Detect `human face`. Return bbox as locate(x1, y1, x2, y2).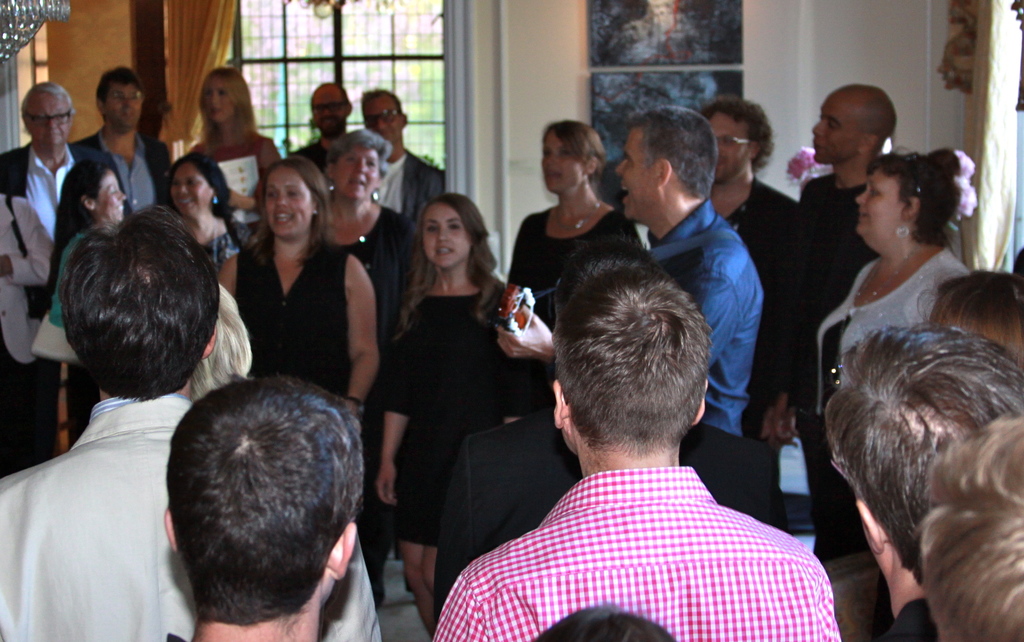
locate(540, 134, 581, 193).
